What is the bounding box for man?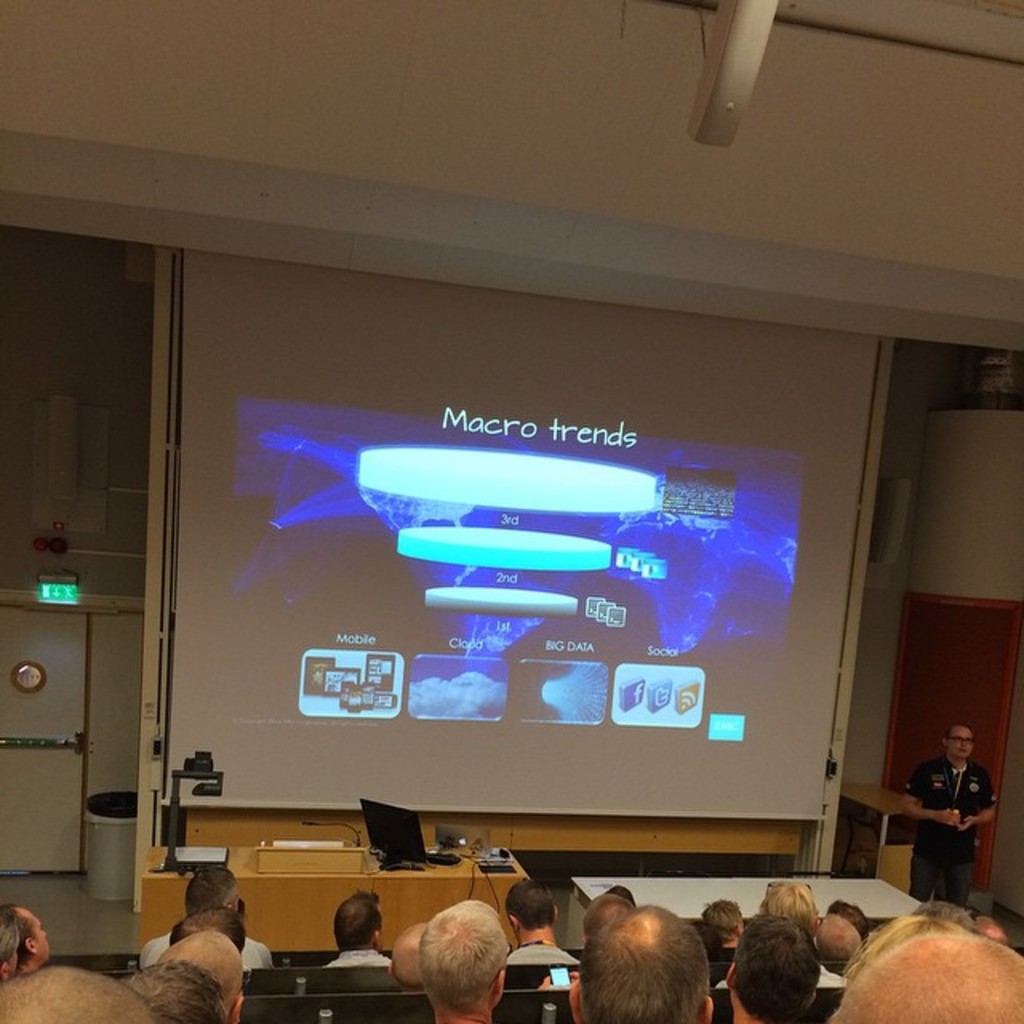
bbox(506, 874, 581, 962).
